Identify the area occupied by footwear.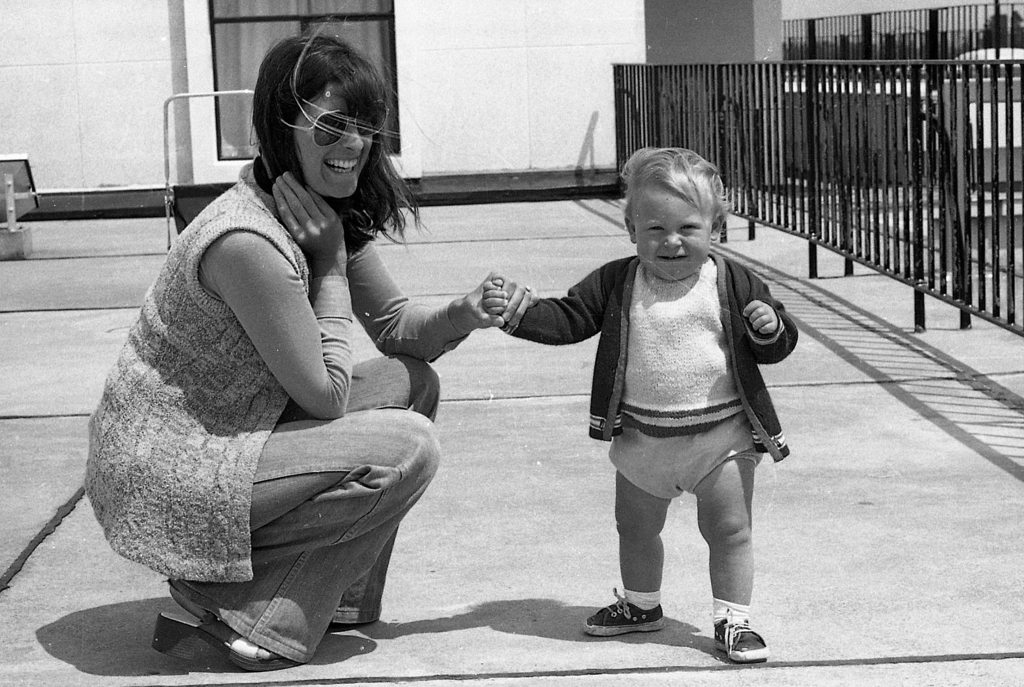
Area: rect(141, 574, 299, 668).
